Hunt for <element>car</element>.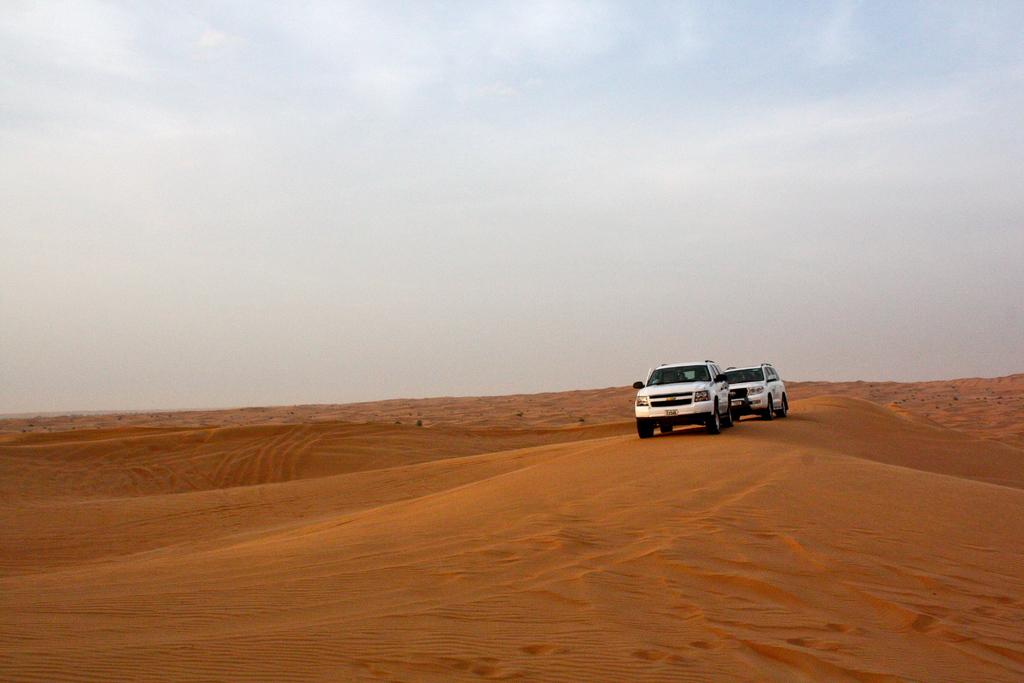
Hunted down at BBox(721, 361, 790, 420).
